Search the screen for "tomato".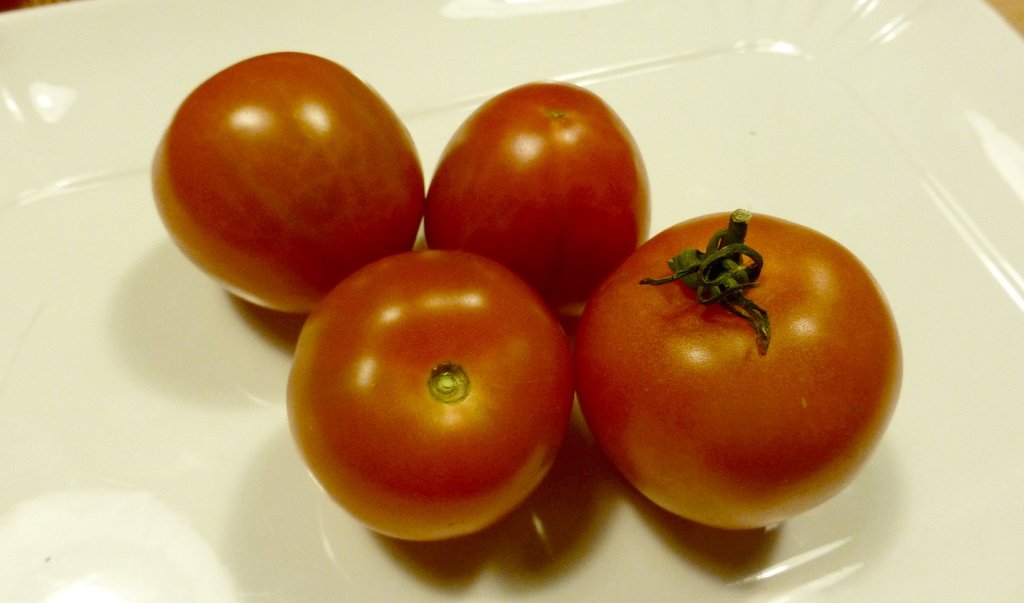
Found at pyautogui.locateOnScreen(568, 207, 904, 533).
